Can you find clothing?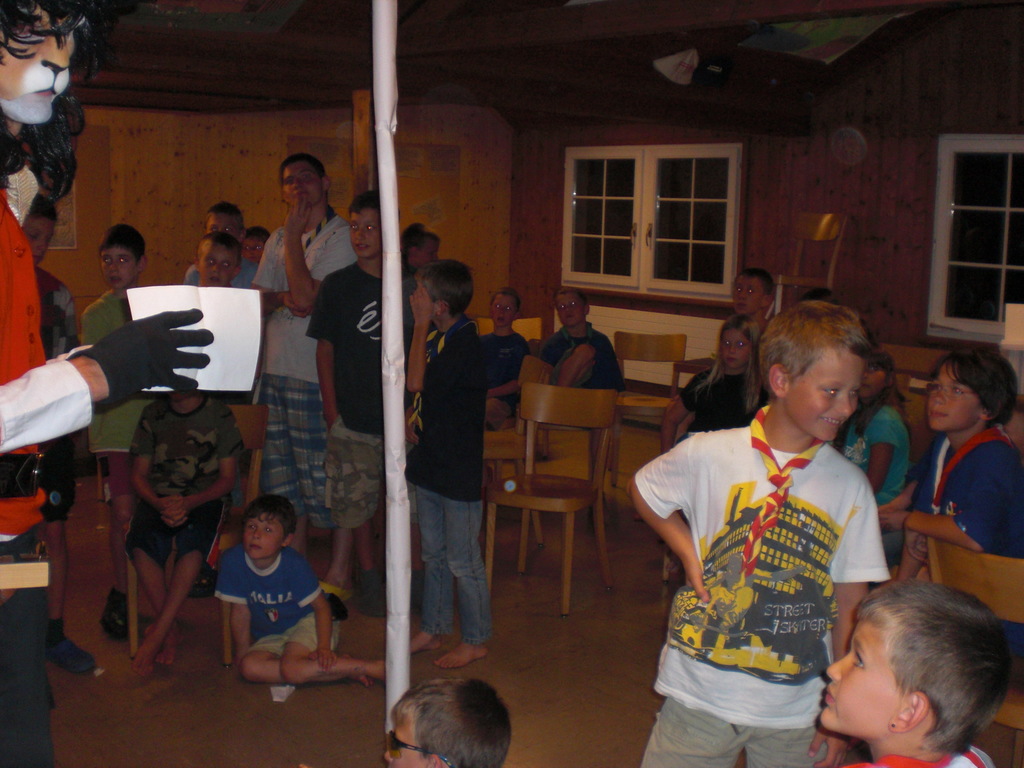
Yes, bounding box: locate(480, 330, 531, 424).
